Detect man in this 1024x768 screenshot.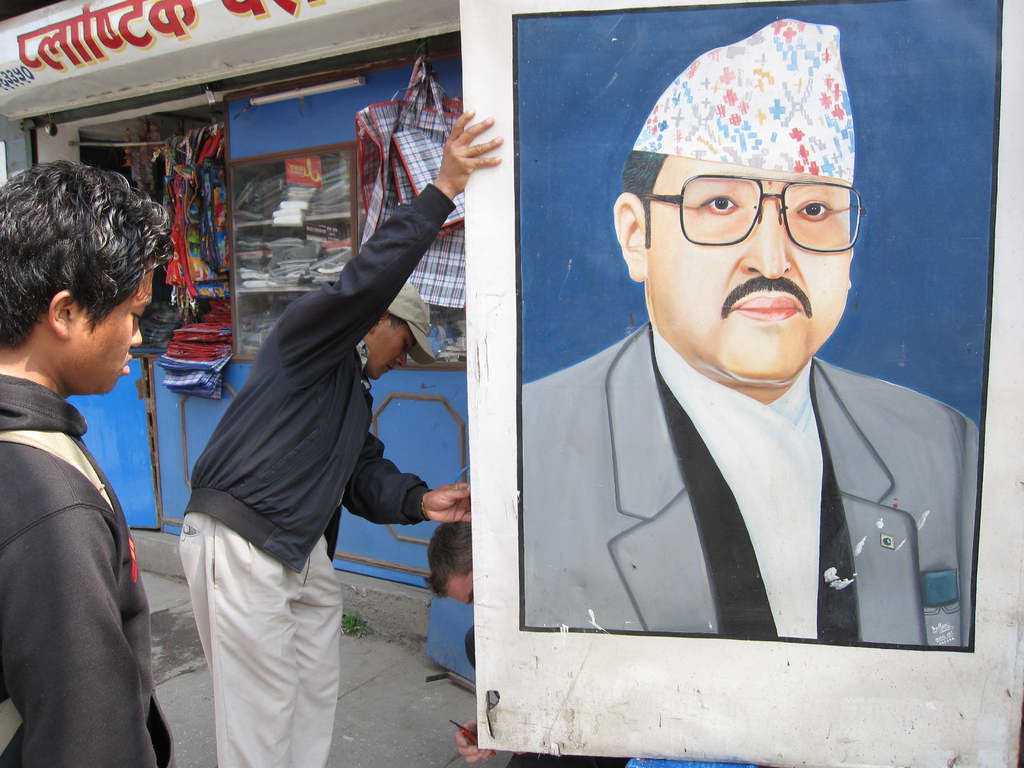
Detection: detection(173, 108, 501, 767).
